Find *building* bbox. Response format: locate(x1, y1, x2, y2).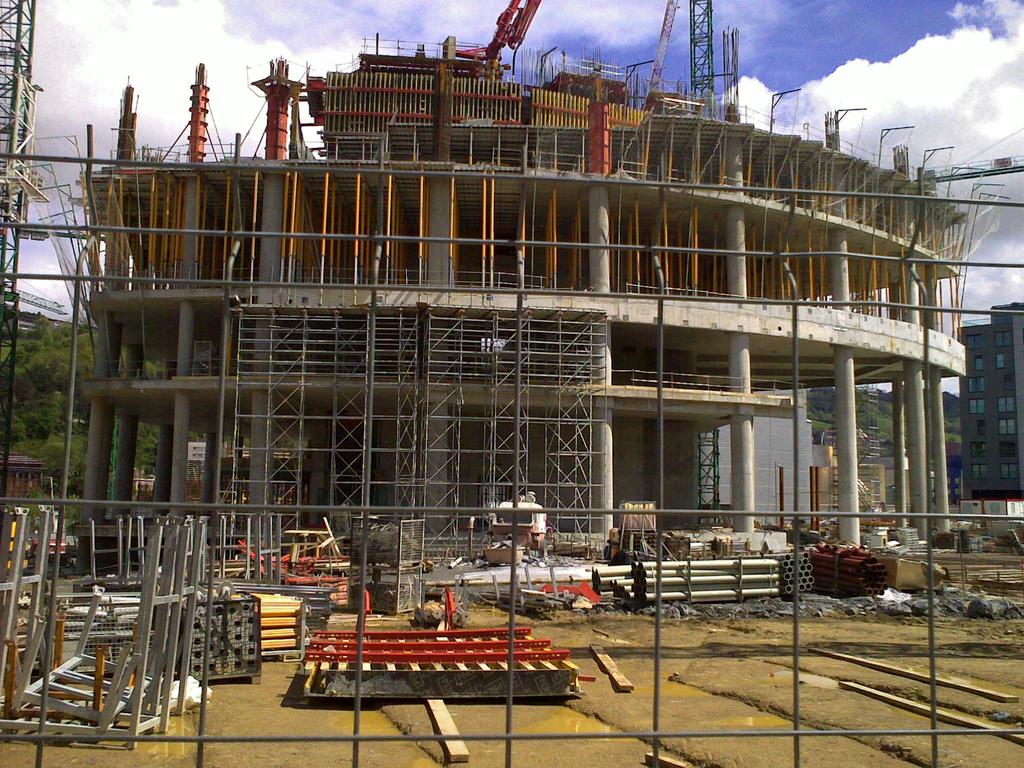
locate(49, 22, 988, 625).
